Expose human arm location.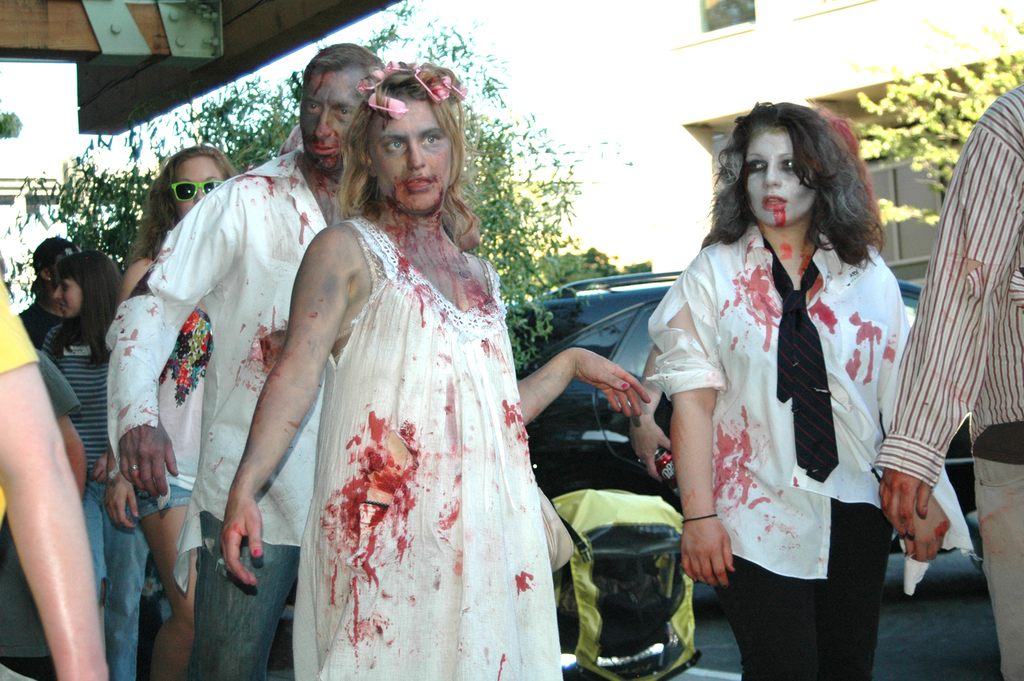
Exposed at crop(648, 246, 726, 582).
